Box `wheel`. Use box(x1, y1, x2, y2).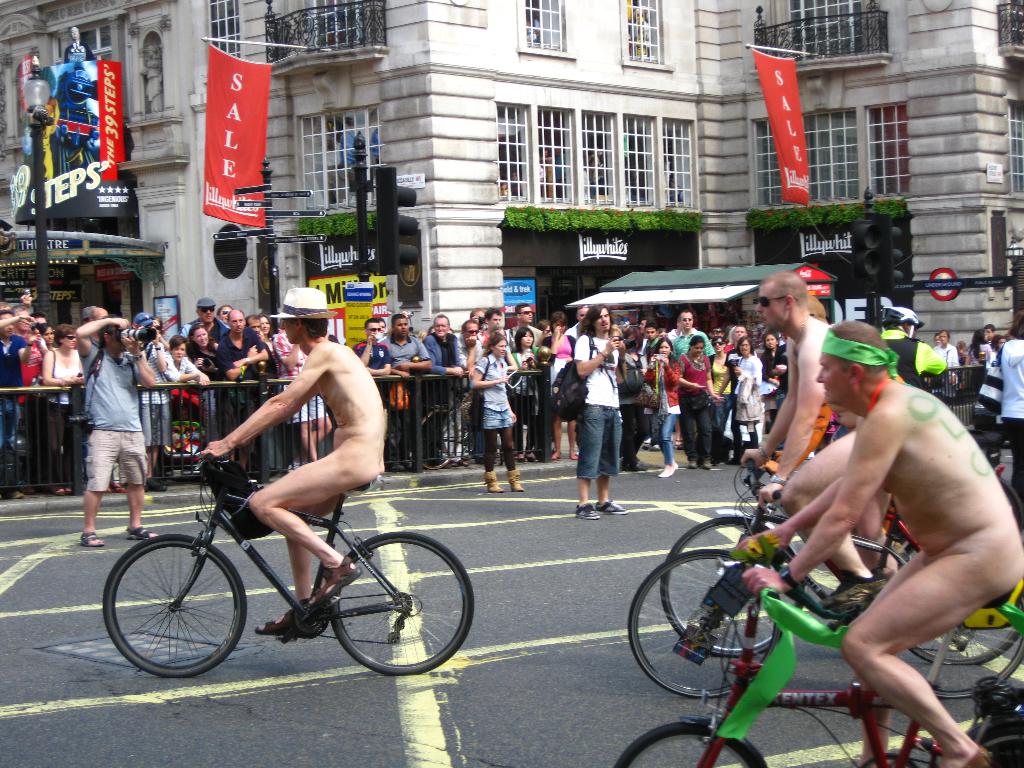
box(102, 544, 228, 681).
